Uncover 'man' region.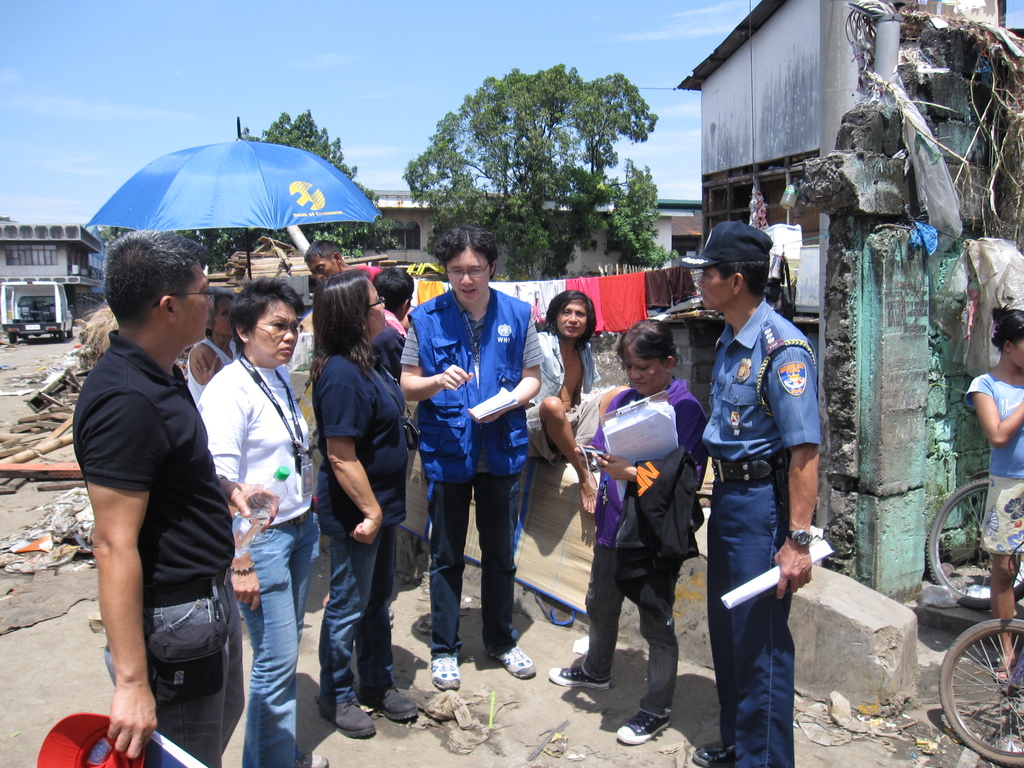
Uncovered: region(60, 214, 250, 750).
